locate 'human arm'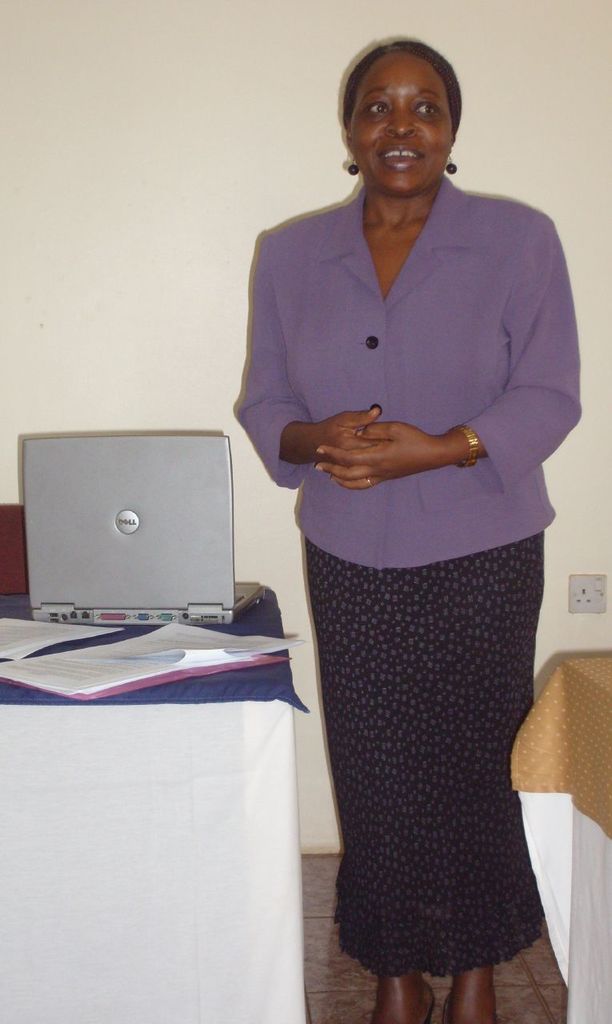
pyautogui.locateOnScreen(268, 400, 480, 510)
